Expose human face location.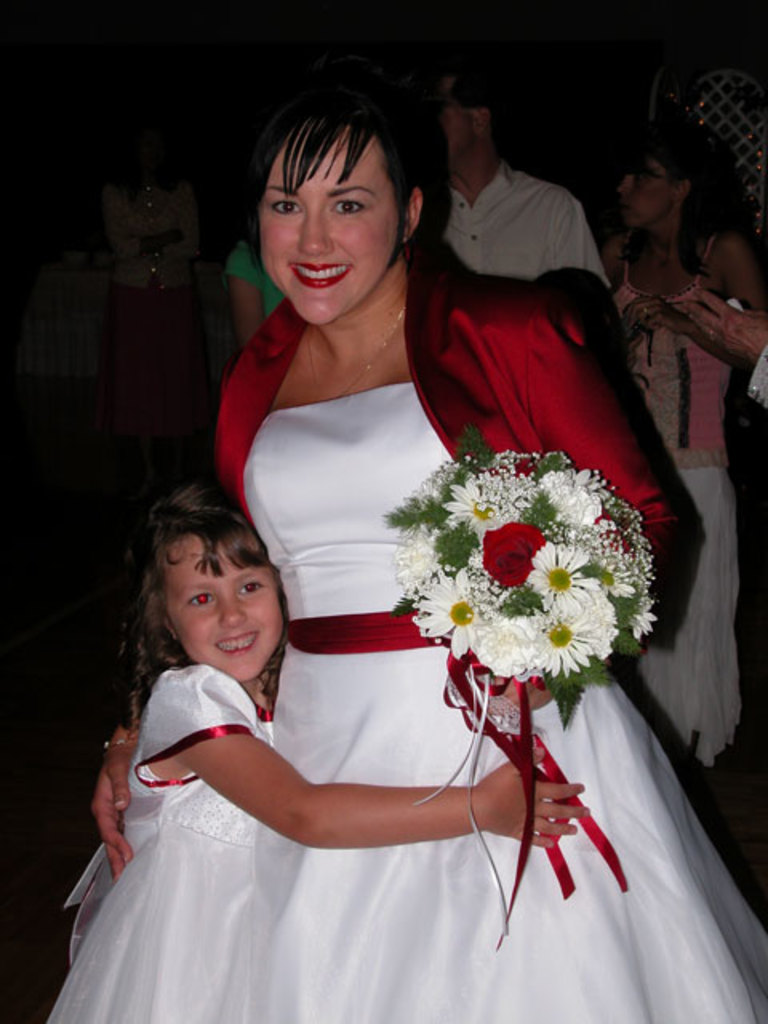
Exposed at 616/157/672/232.
